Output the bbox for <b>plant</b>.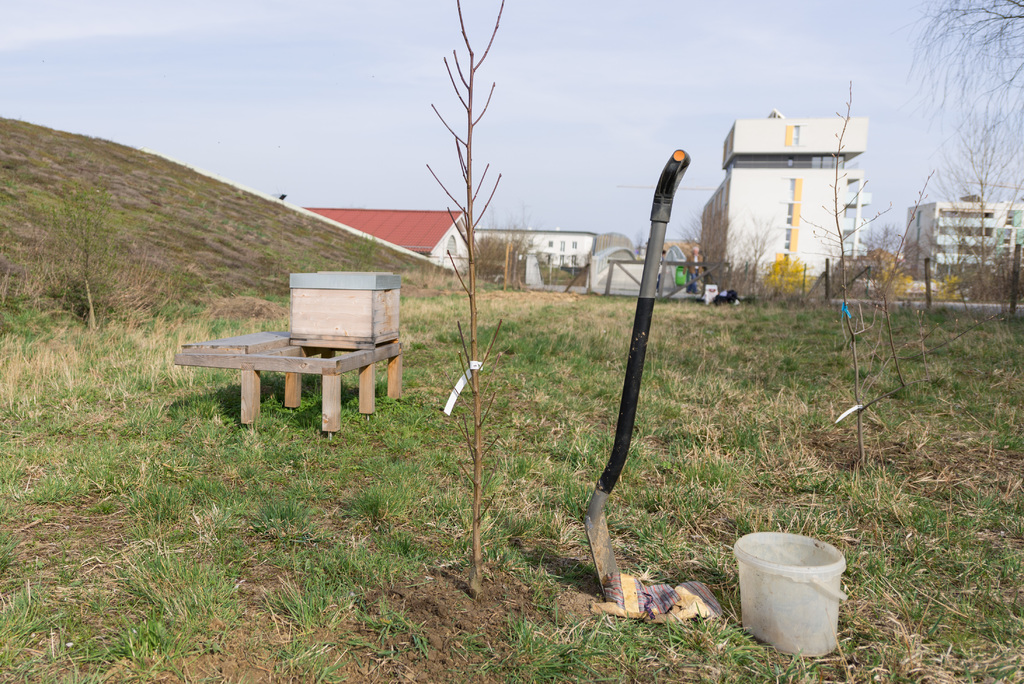
x1=206, y1=313, x2=286, y2=341.
